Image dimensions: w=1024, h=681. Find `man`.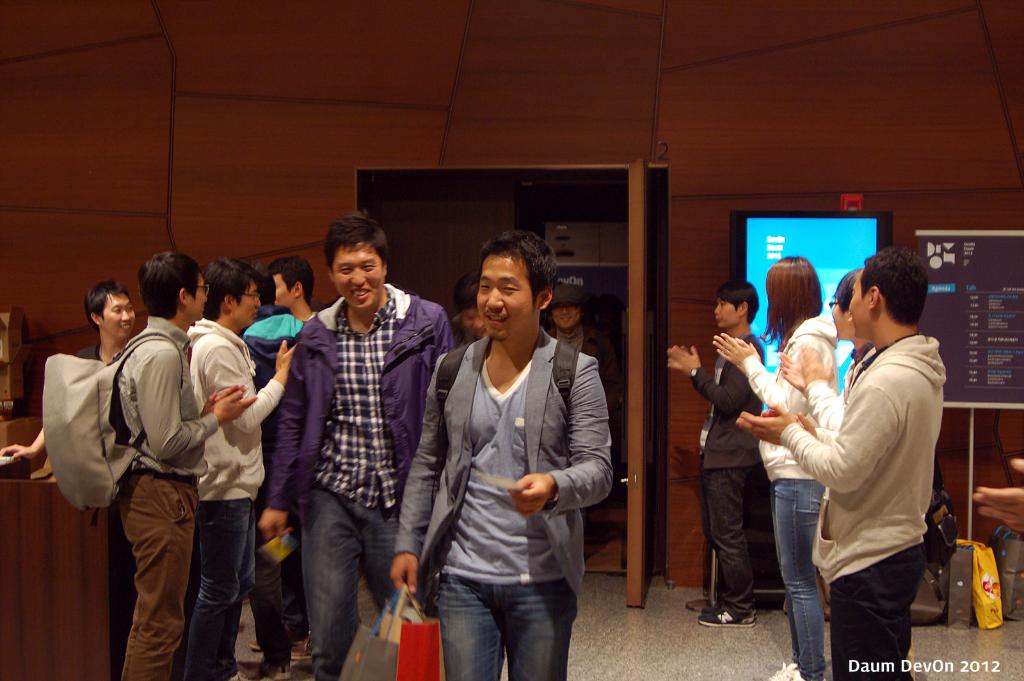
box=[737, 242, 952, 680].
